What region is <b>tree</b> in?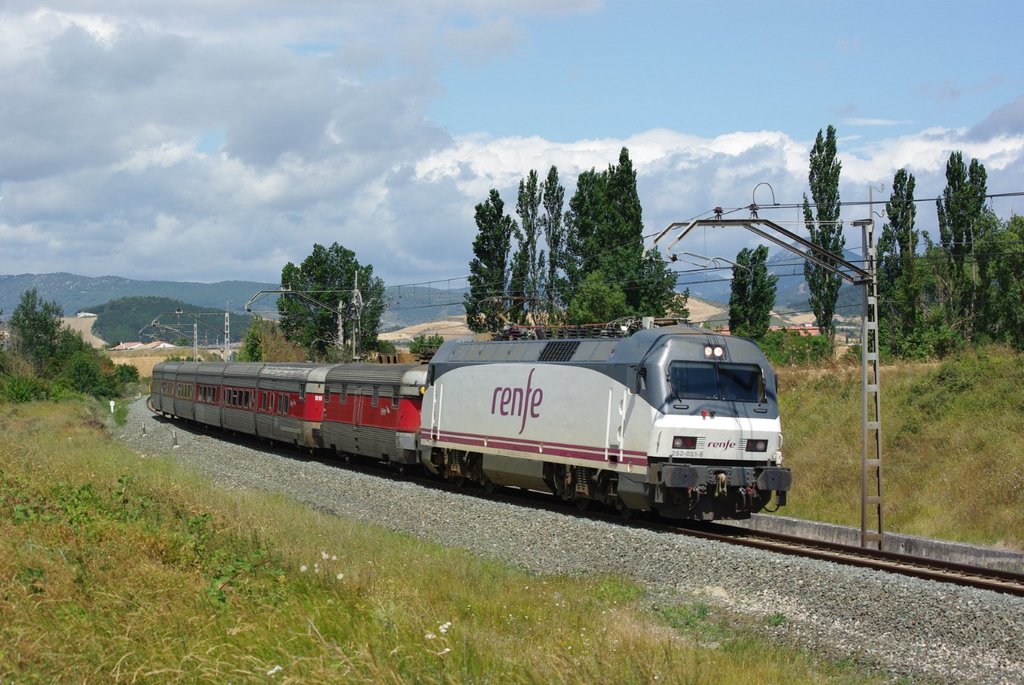
<box>726,240,780,342</box>.
